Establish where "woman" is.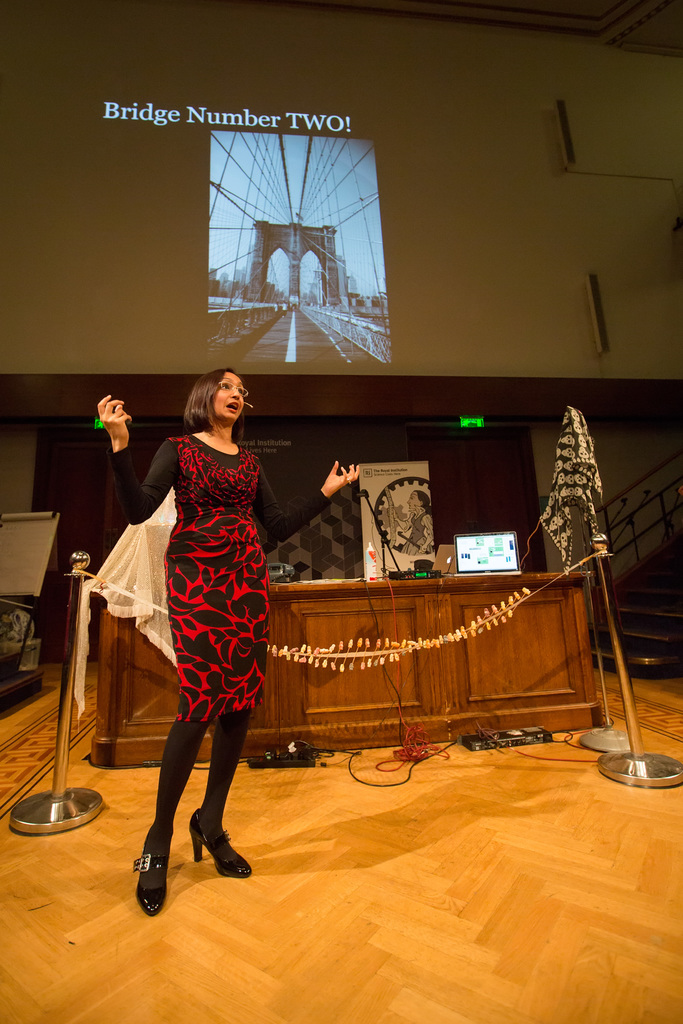
Established at BBox(110, 308, 363, 884).
